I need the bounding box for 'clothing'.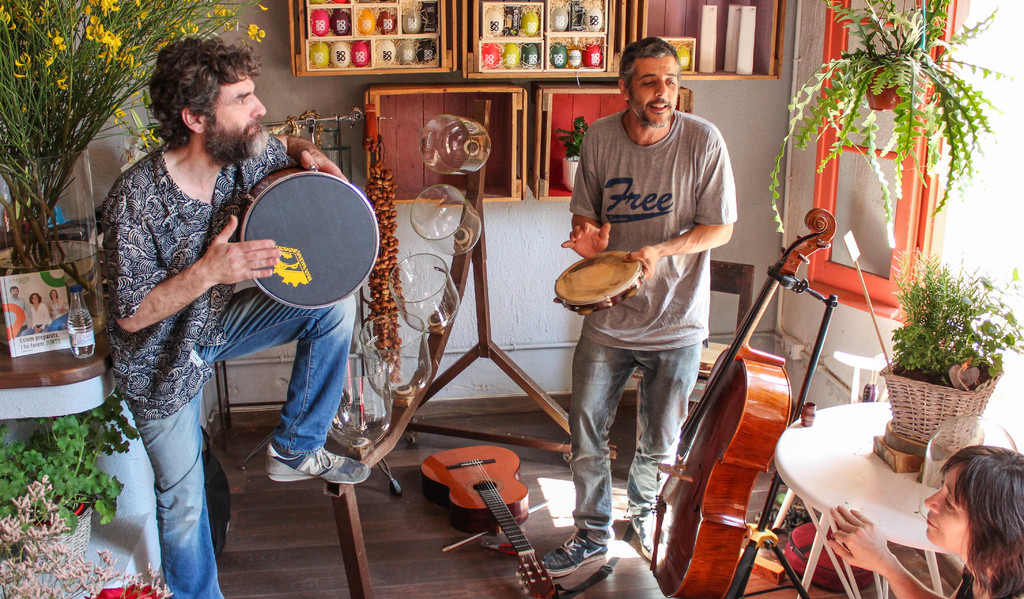
Here it is: locate(22, 300, 52, 338).
